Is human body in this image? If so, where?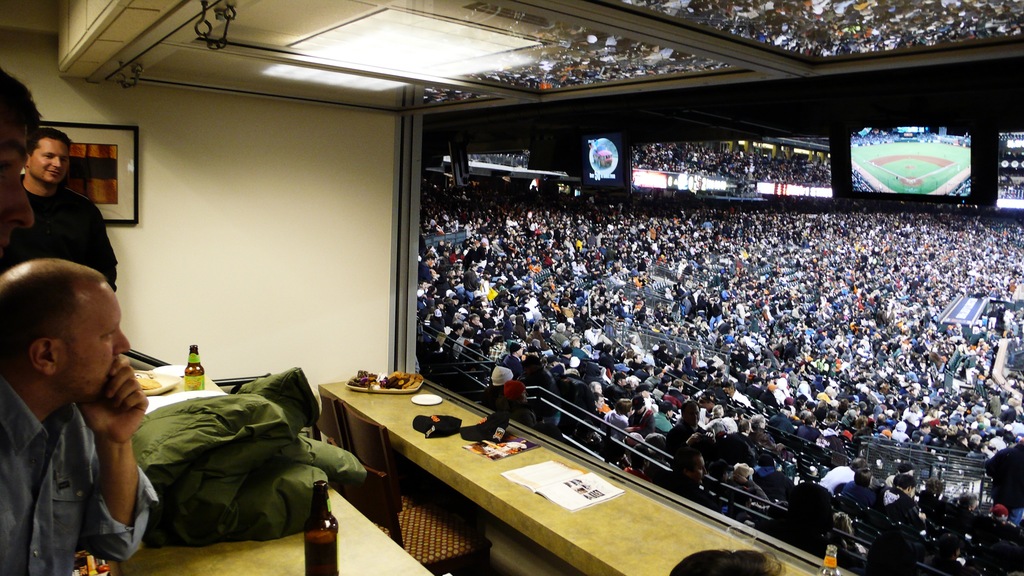
Yes, at [x1=912, y1=256, x2=941, y2=260].
